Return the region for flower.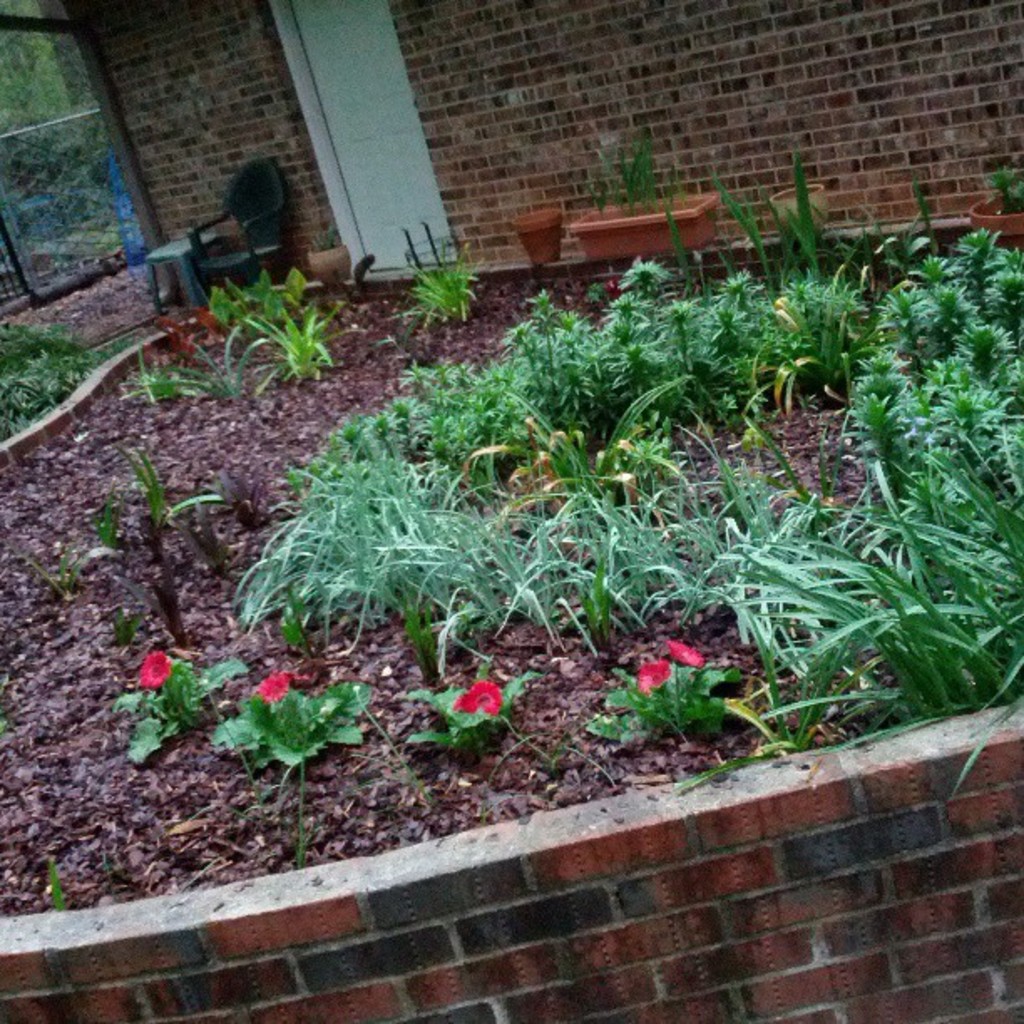
select_region(661, 637, 704, 669).
